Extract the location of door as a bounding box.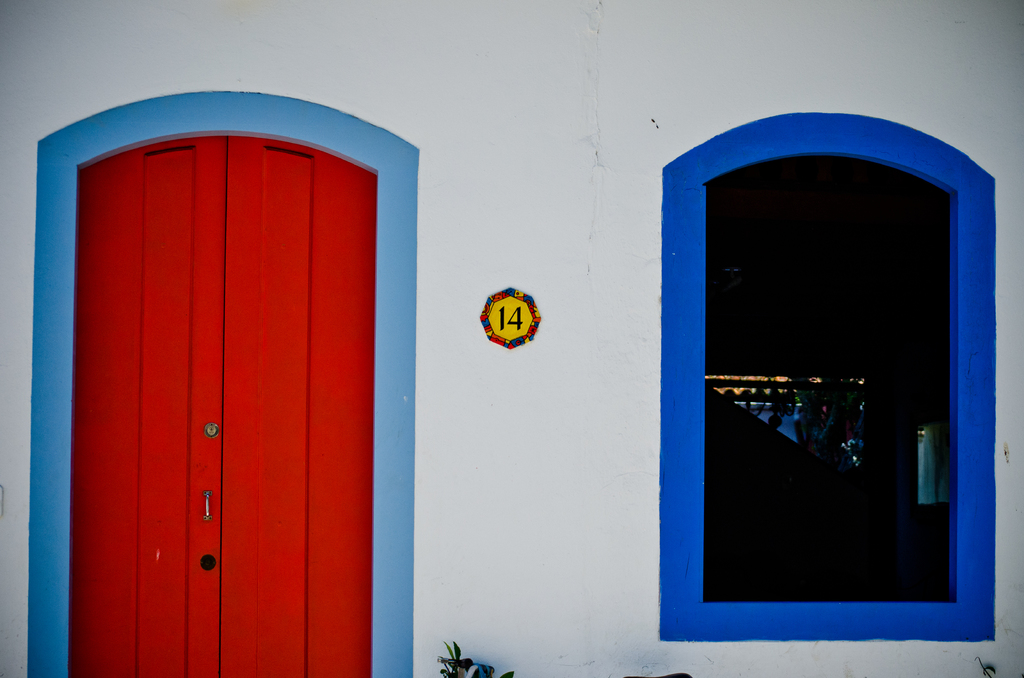
[62,134,226,677].
